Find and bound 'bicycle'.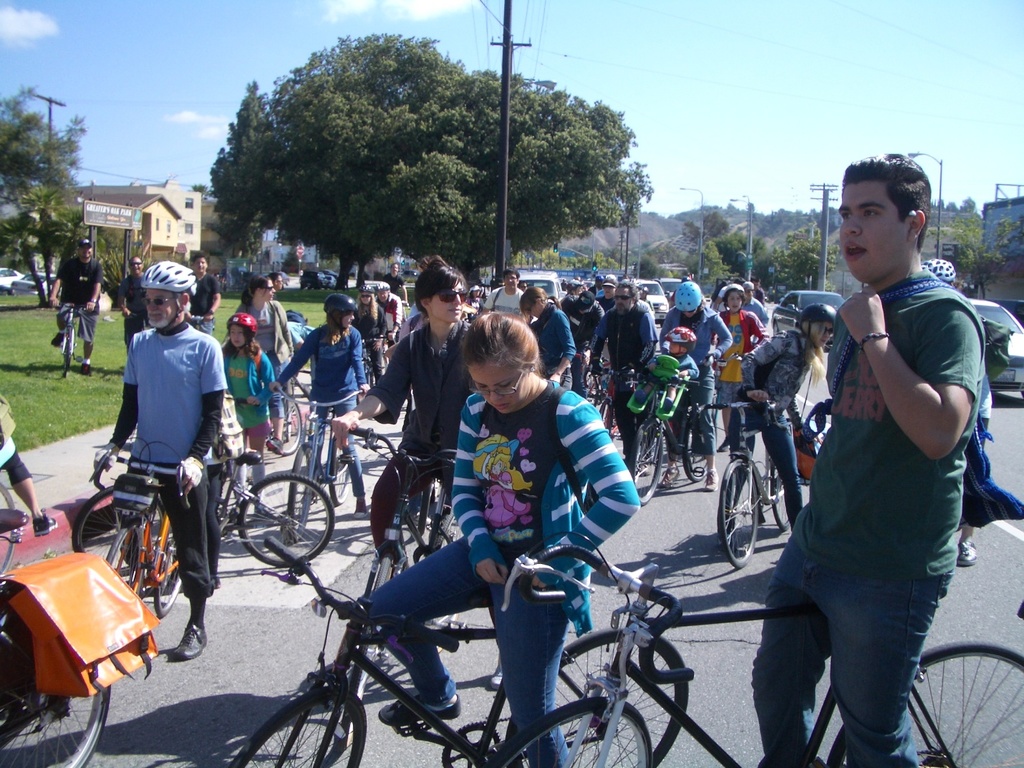
Bound: pyautogui.locateOnScreen(482, 533, 1023, 767).
